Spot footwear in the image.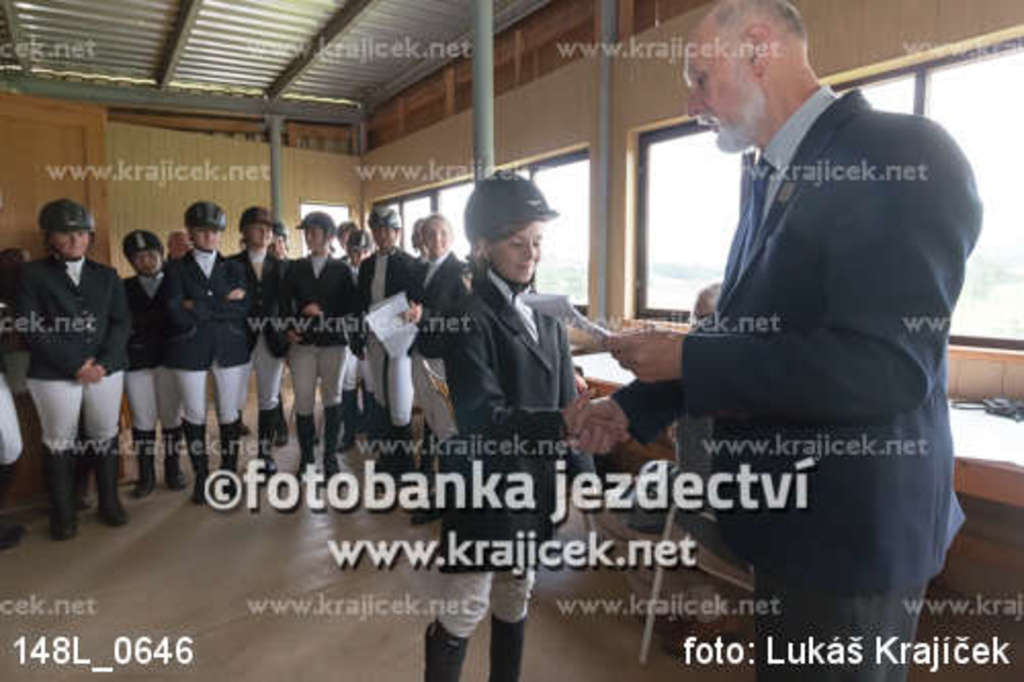
footwear found at [219, 416, 244, 489].
